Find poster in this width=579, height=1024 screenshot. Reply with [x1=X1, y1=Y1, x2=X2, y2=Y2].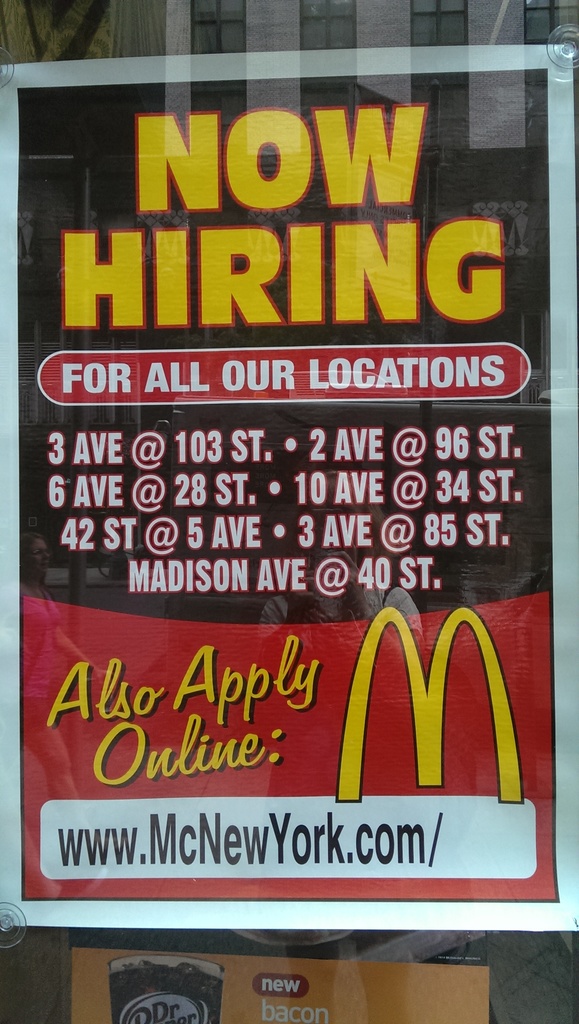
[x1=0, y1=43, x2=578, y2=934].
